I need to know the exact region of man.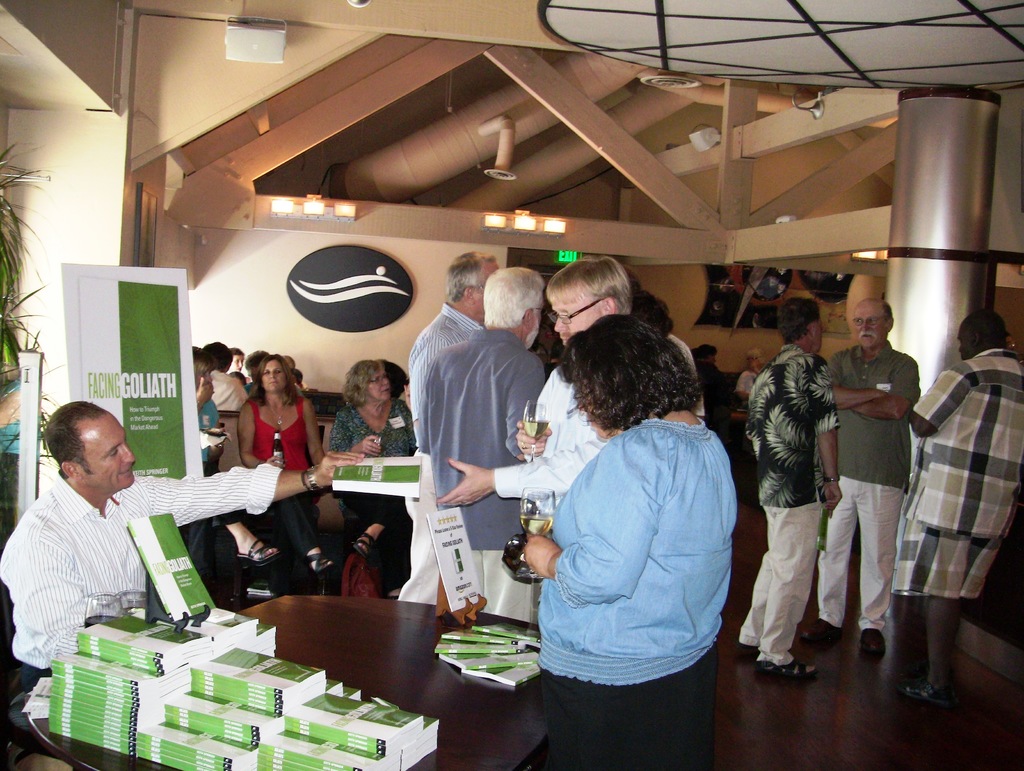
Region: select_region(395, 251, 500, 607).
